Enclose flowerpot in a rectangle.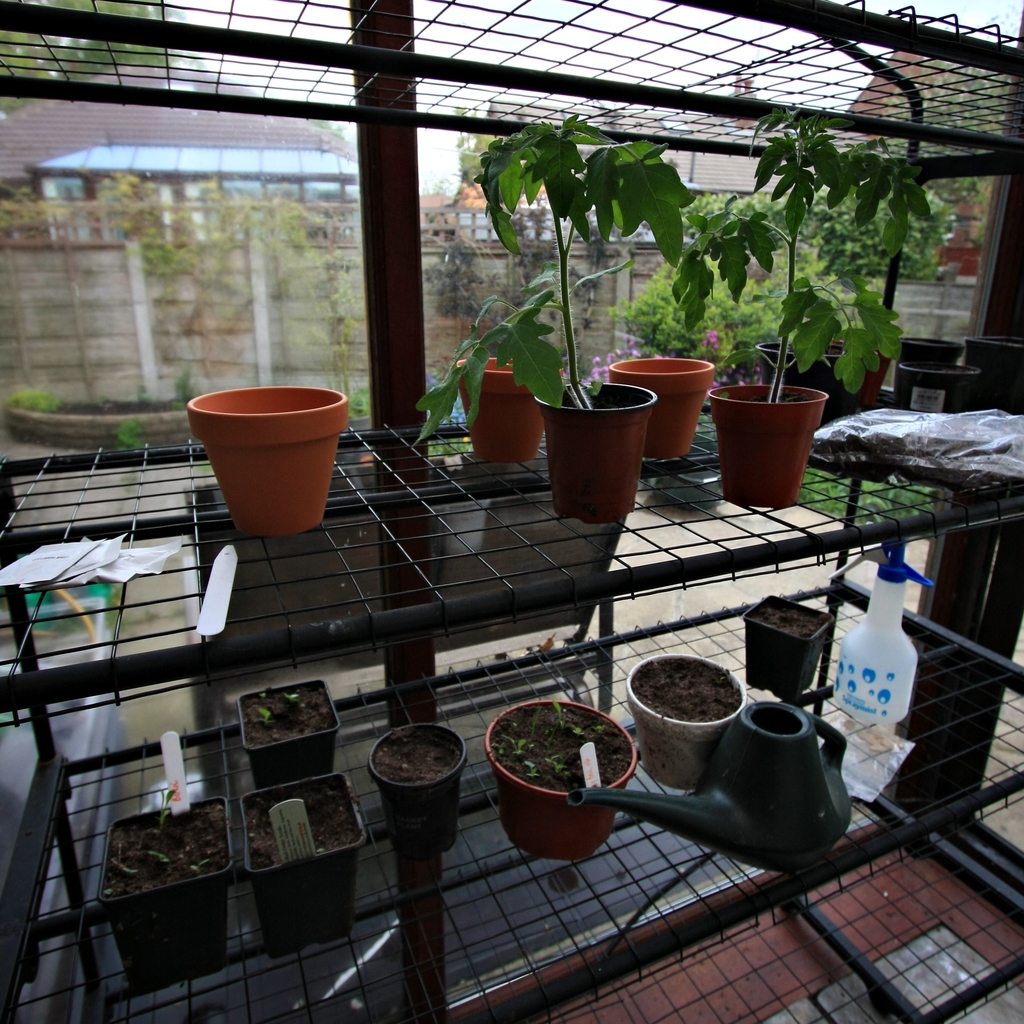
882, 335, 973, 426.
